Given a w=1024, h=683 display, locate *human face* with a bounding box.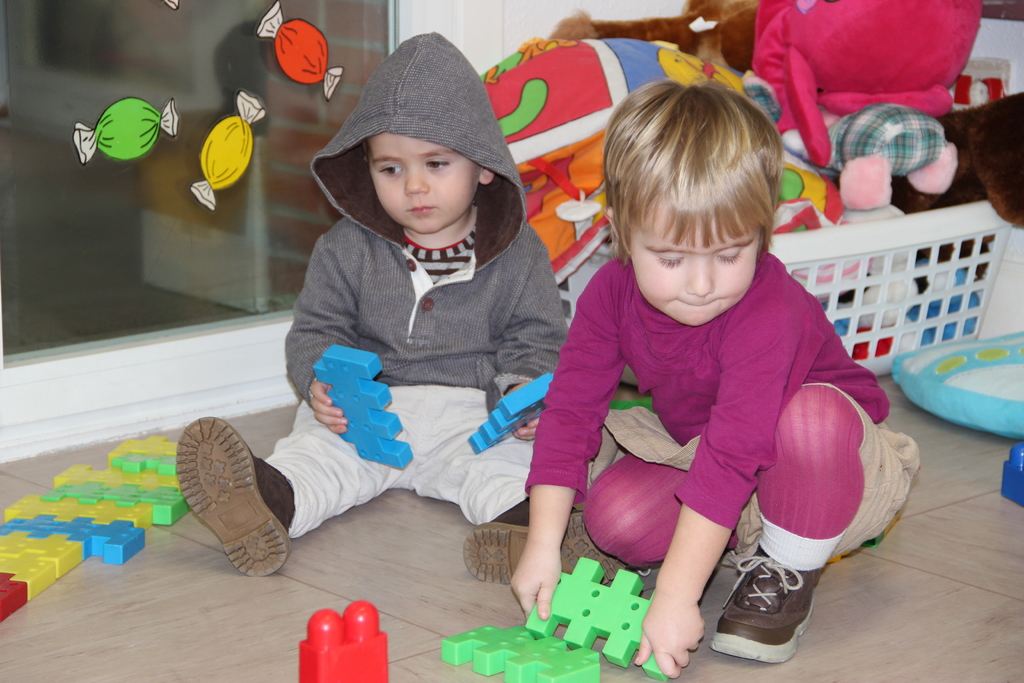
Located: 368,135,477,234.
